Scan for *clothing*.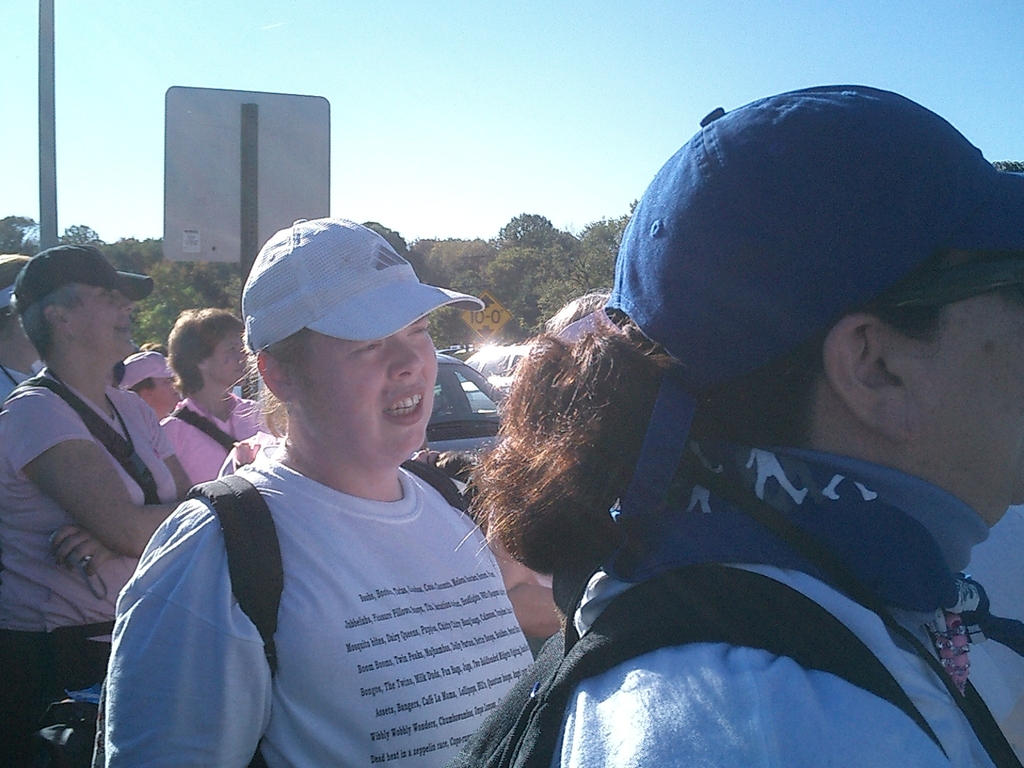
Scan result: rect(0, 367, 181, 767).
